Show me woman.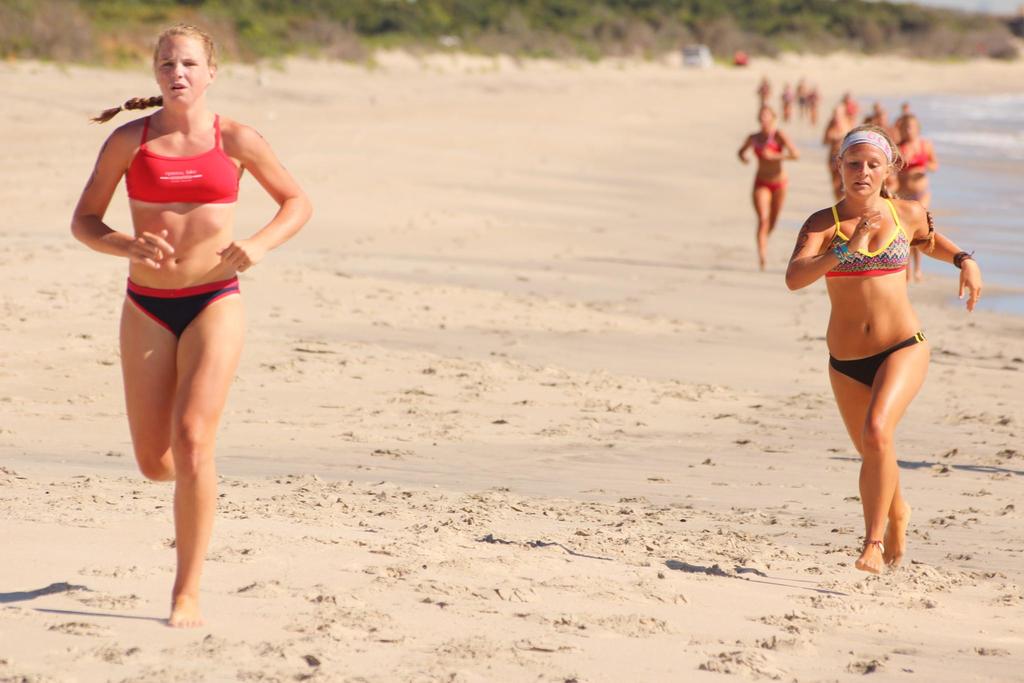
woman is here: l=893, t=110, r=934, b=288.
